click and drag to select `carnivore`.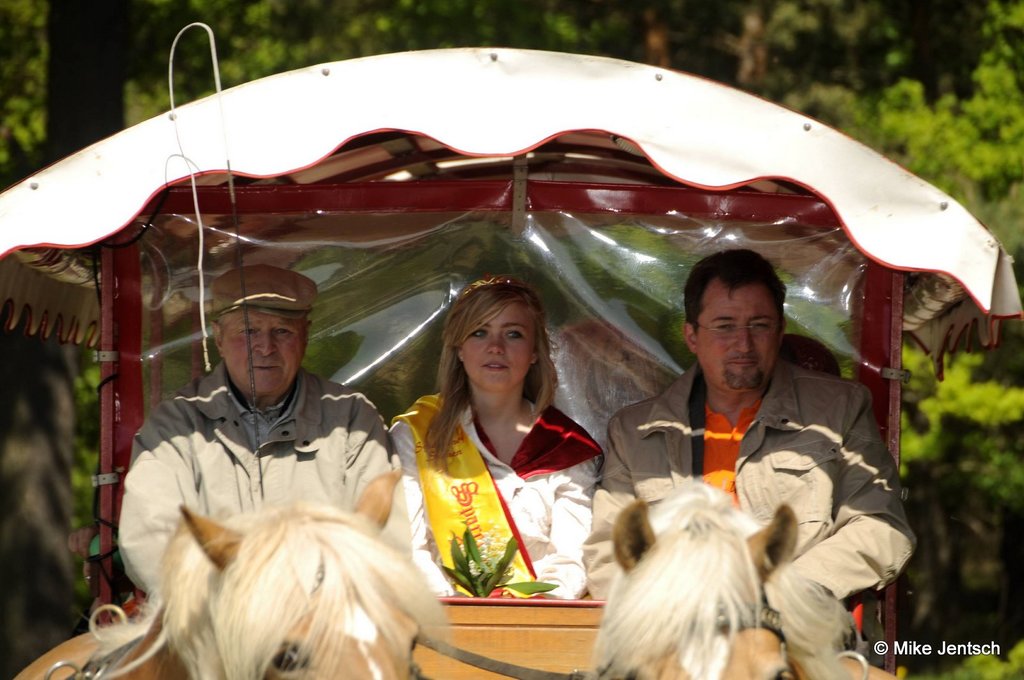
Selection: [598,245,913,611].
